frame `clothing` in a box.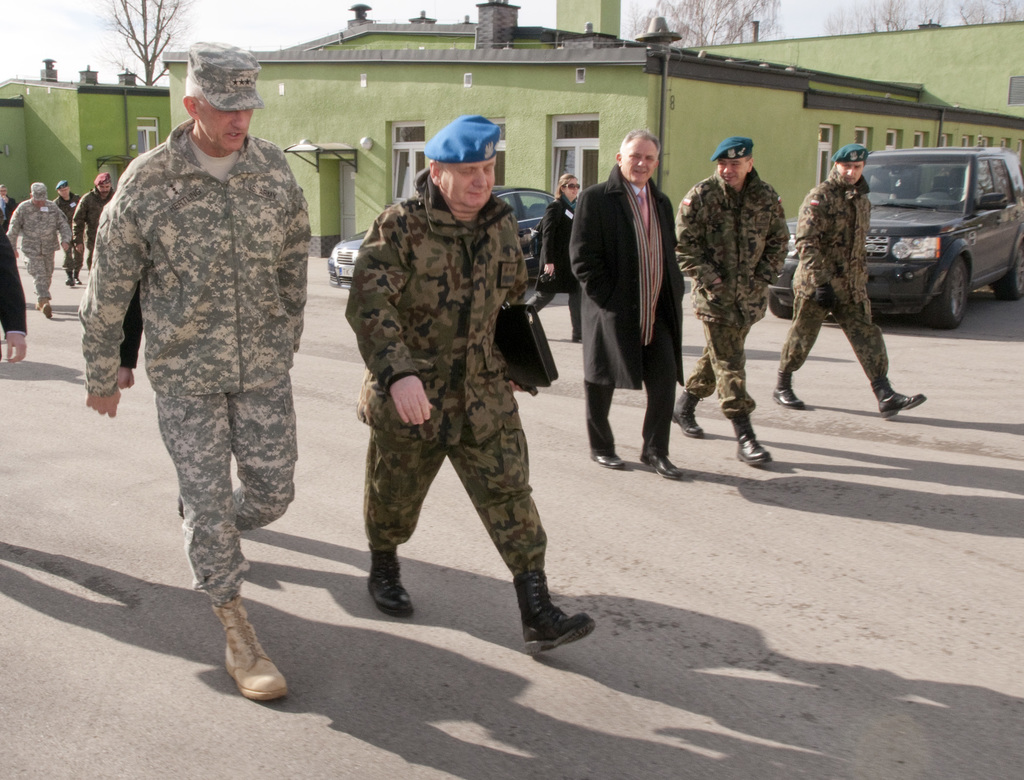
[x1=563, y1=161, x2=692, y2=445].
